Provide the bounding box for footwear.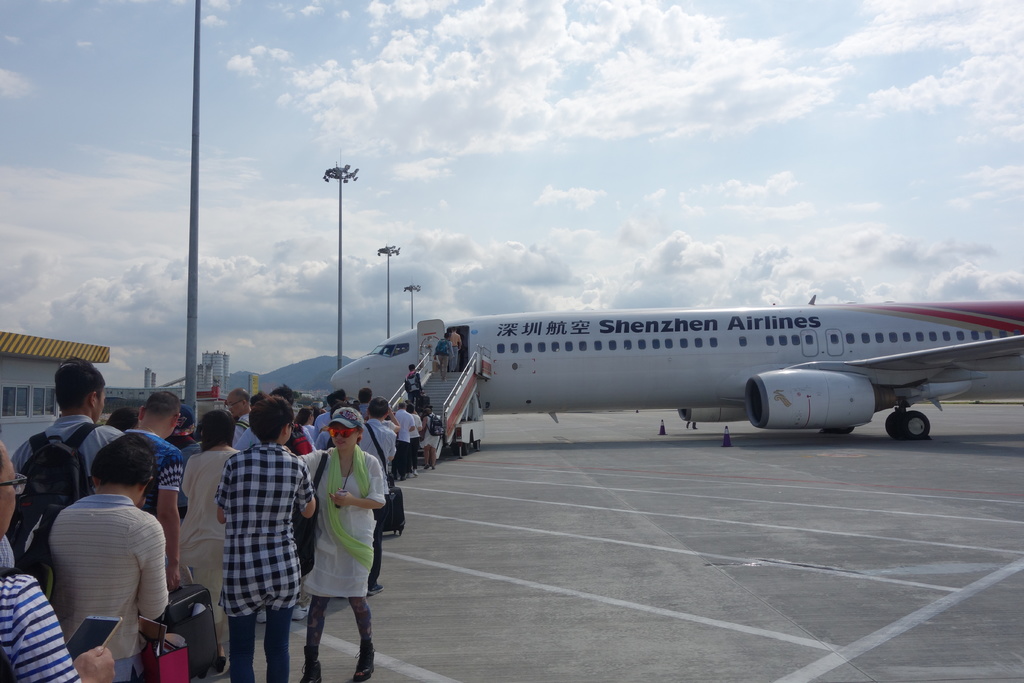
354:634:380:682.
